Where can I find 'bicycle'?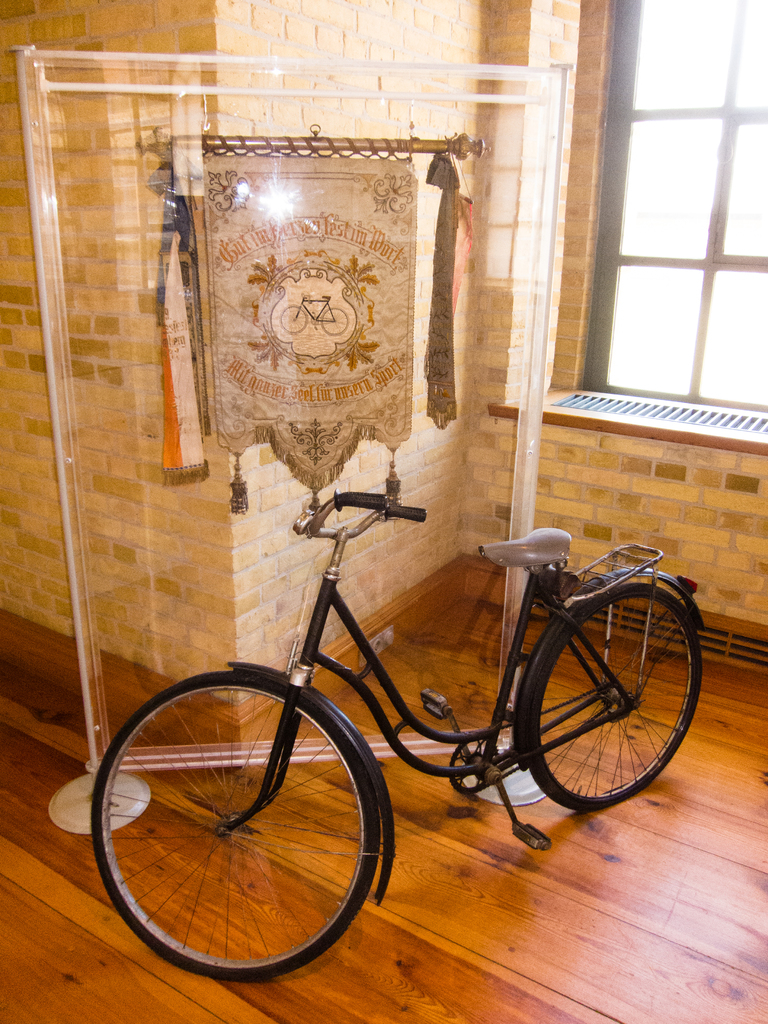
You can find it at <region>278, 291, 350, 338</region>.
